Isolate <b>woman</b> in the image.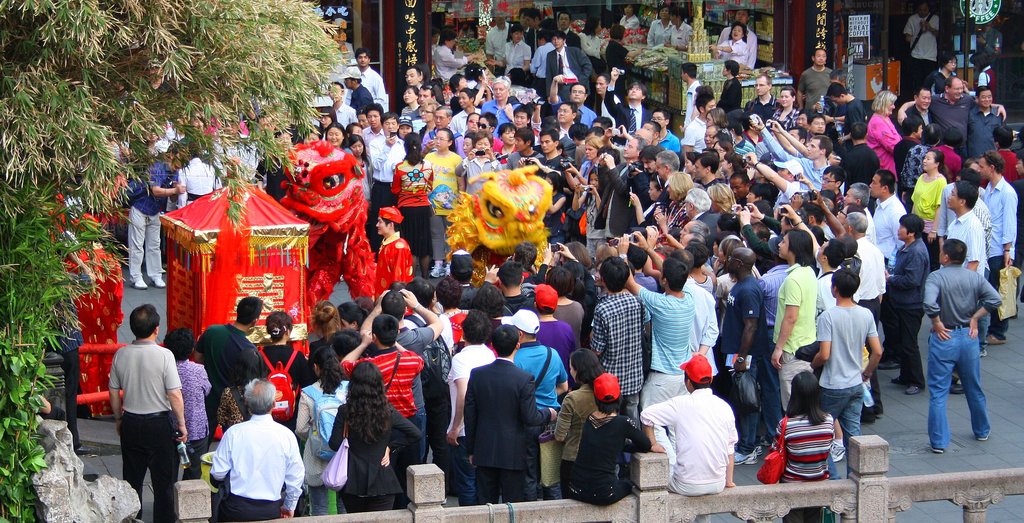
Isolated region: Rect(387, 131, 436, 270).
